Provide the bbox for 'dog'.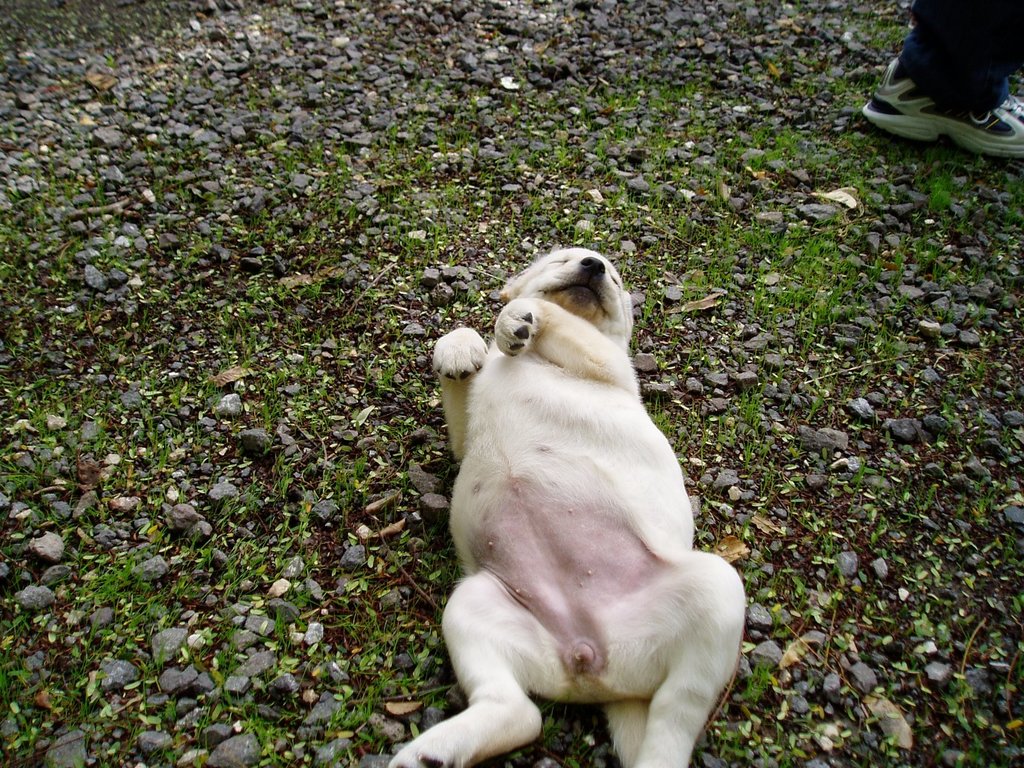
[388,247,751,767].
